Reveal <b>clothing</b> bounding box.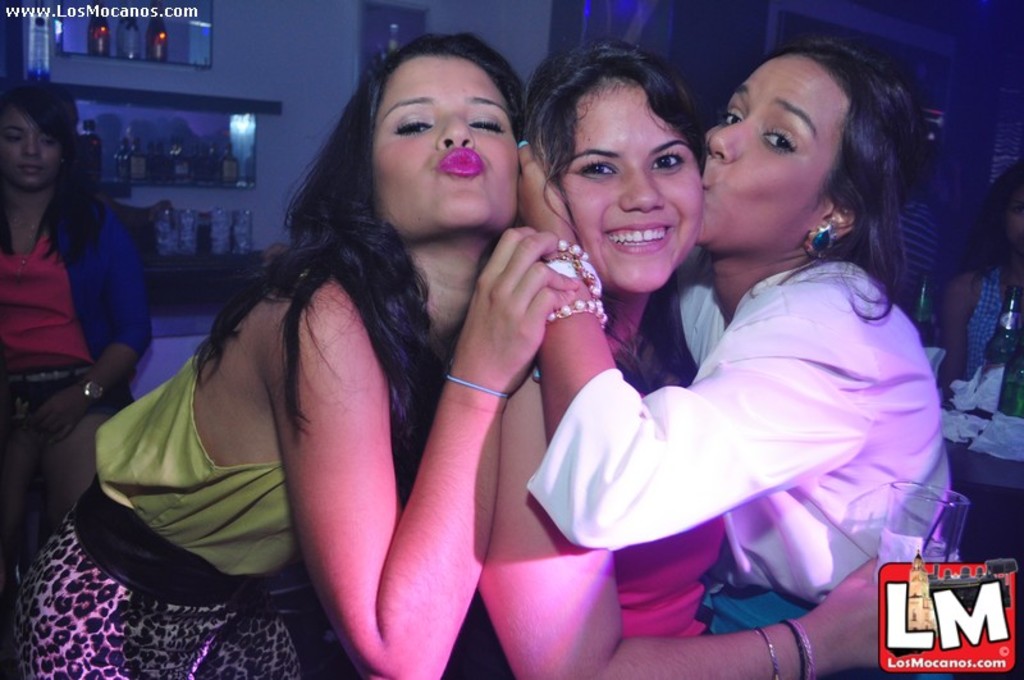
Revealed: box(545, 353, 718, 629).
